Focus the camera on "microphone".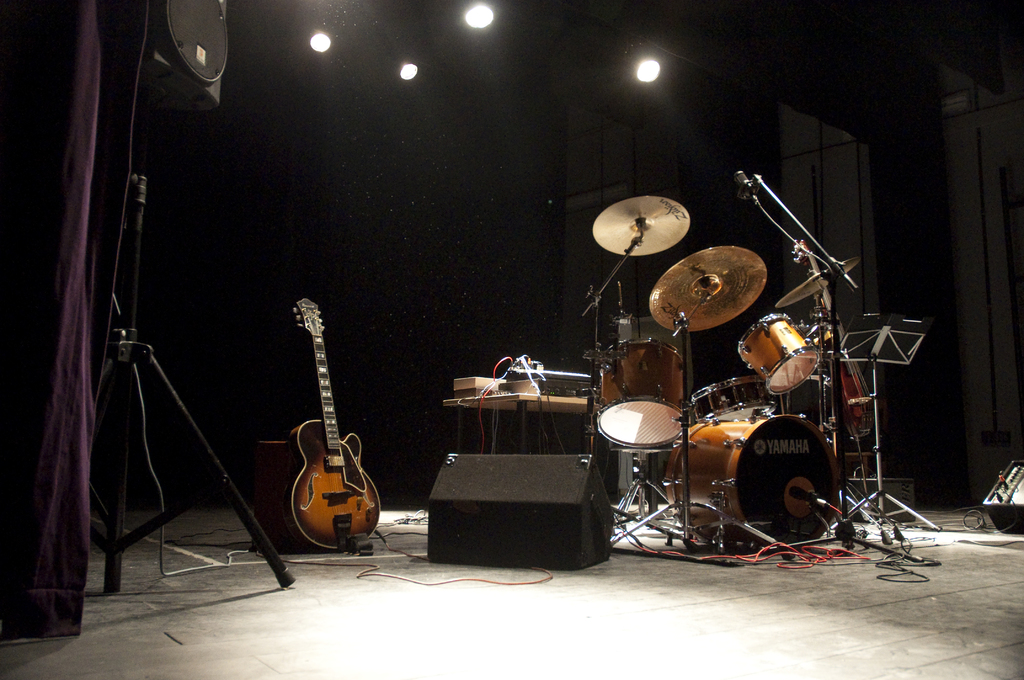
Focus region: [736,172,764,208].
